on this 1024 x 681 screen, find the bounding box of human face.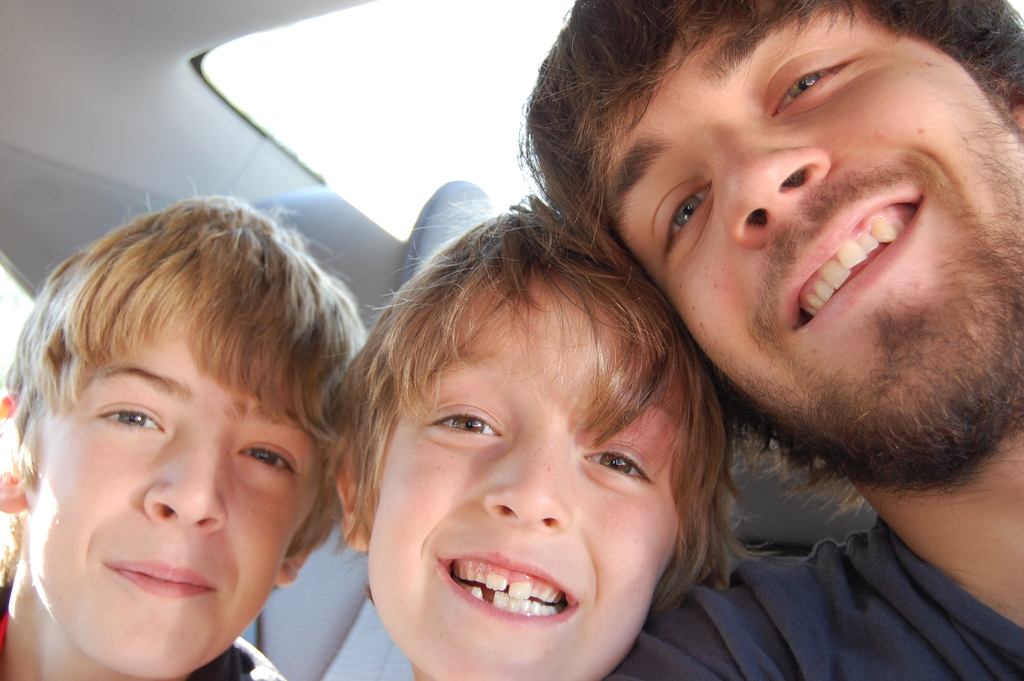
Bounding box: rect(369, 249, 691, 680).
